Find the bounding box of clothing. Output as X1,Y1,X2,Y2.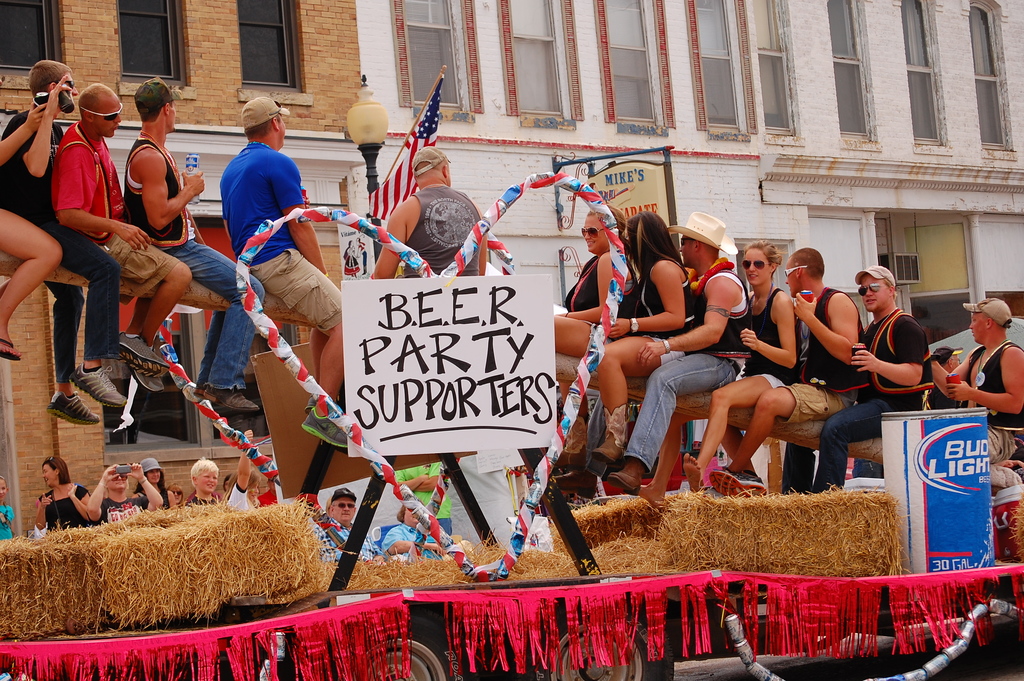
687,254,762,361.
